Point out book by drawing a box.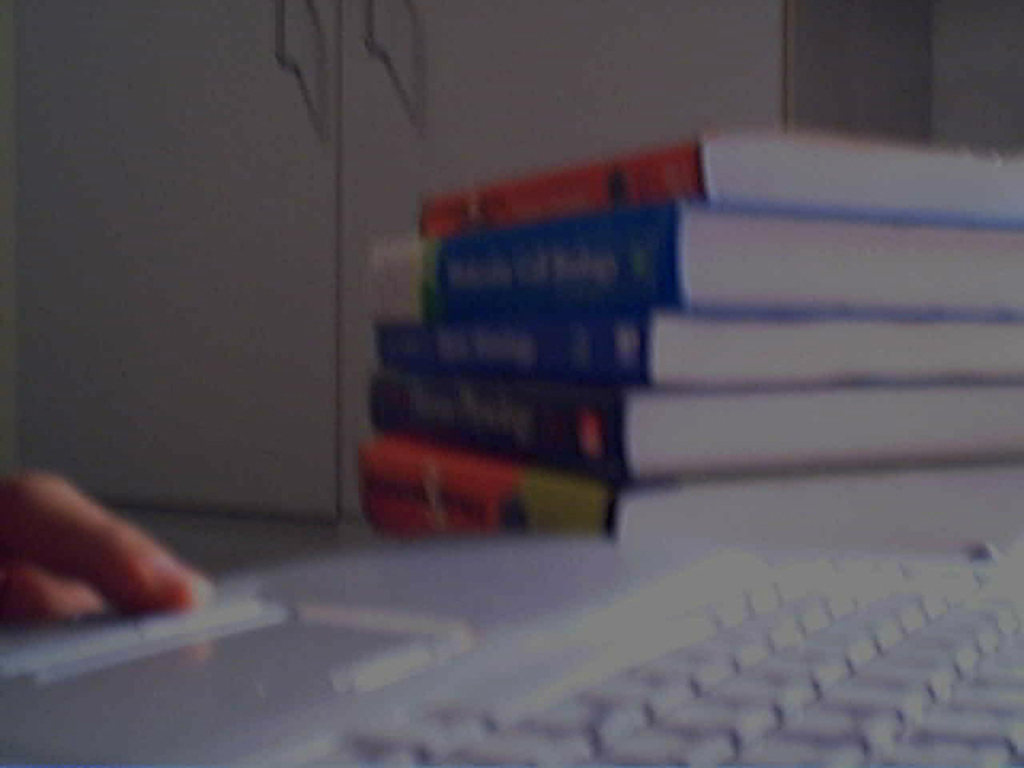
[left=366, top=429, right=1022, bottom=544].
